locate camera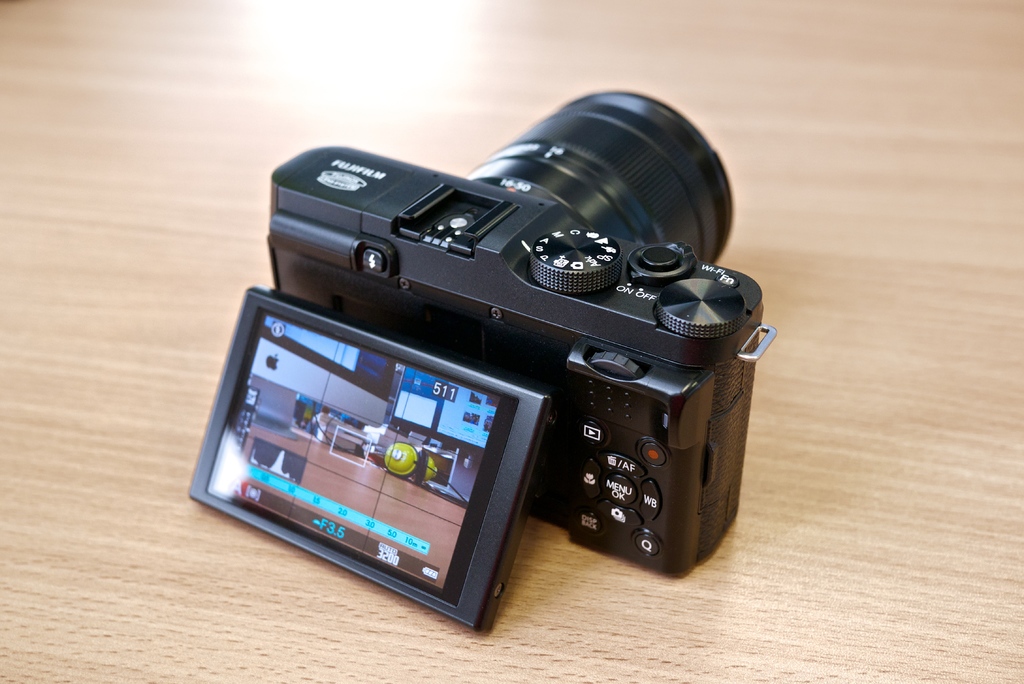
detection(201, 70, 785, 632)
